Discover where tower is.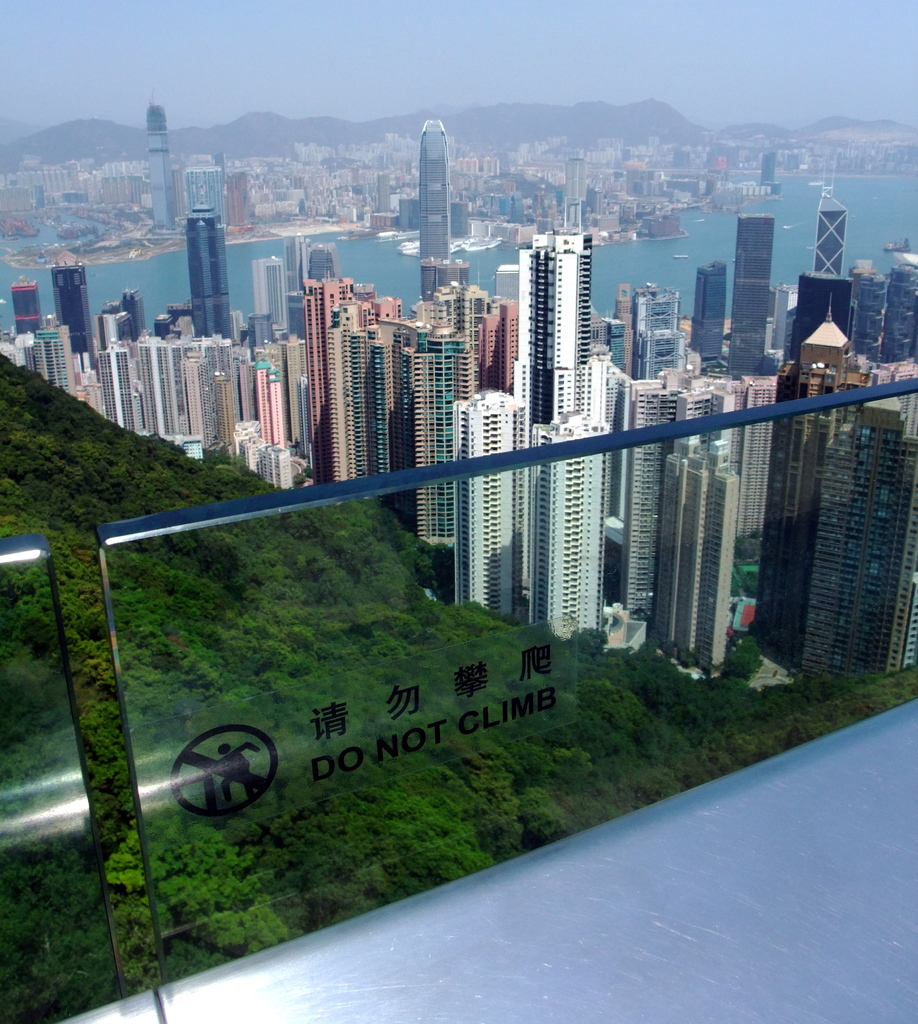
Discovered at Rect(812, 199, 850, 280).
